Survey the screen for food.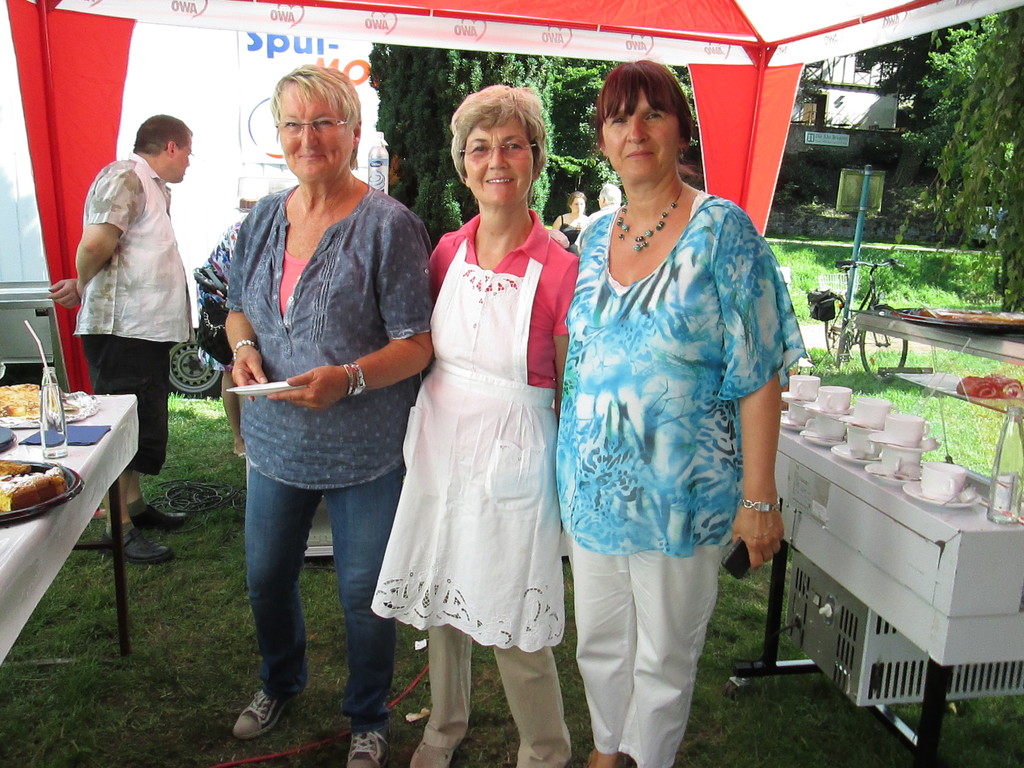
Survey found: 0/466/64/509.
